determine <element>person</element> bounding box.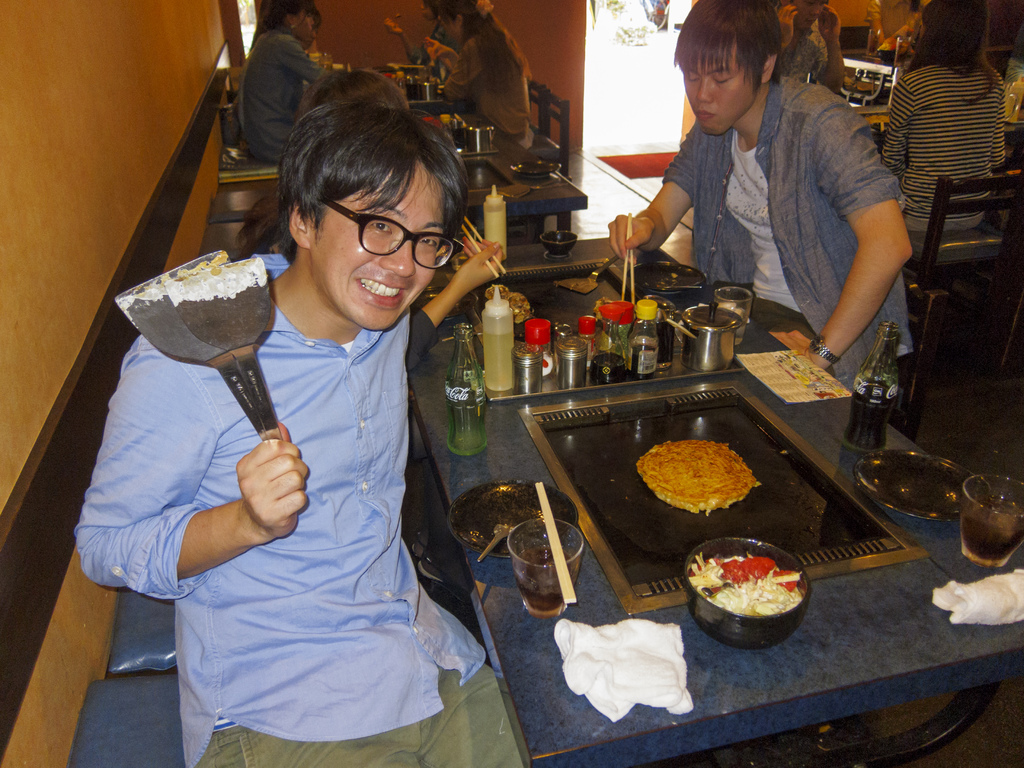
Determined: <bbox>237, 2, 318, 179</bbox>.
